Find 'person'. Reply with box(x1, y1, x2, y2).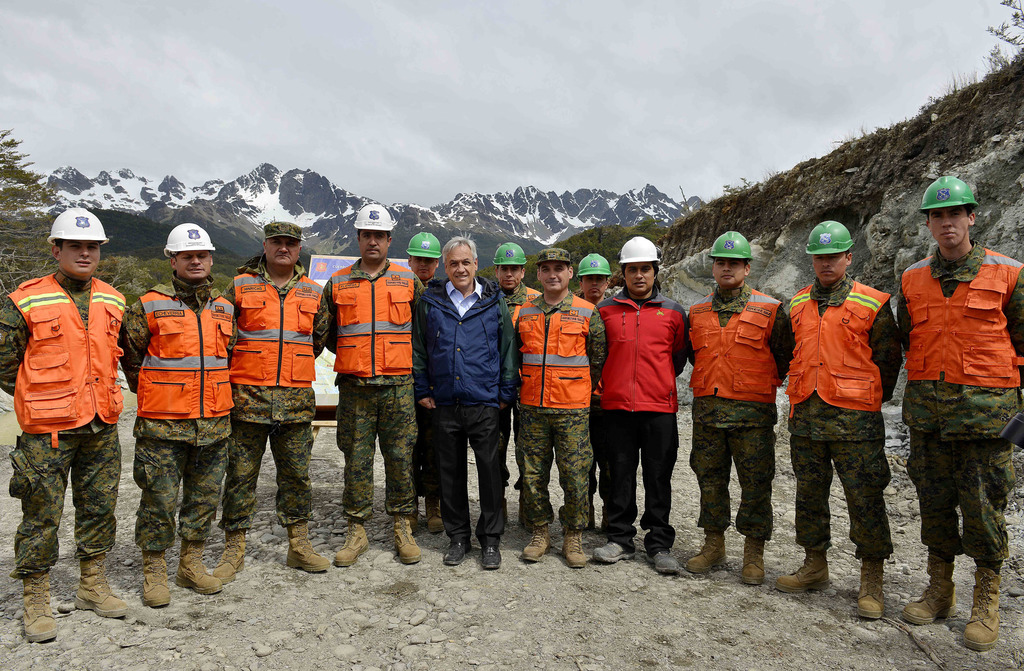
box(492, 246, 544, 317).
